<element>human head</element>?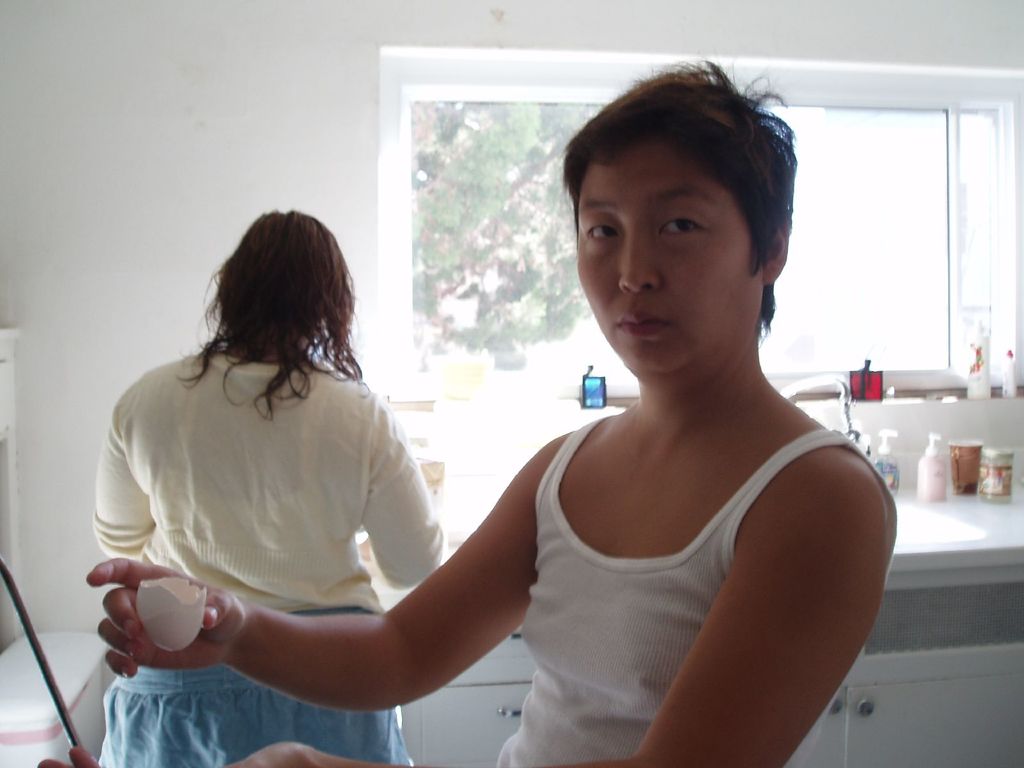
191 210 362 394
